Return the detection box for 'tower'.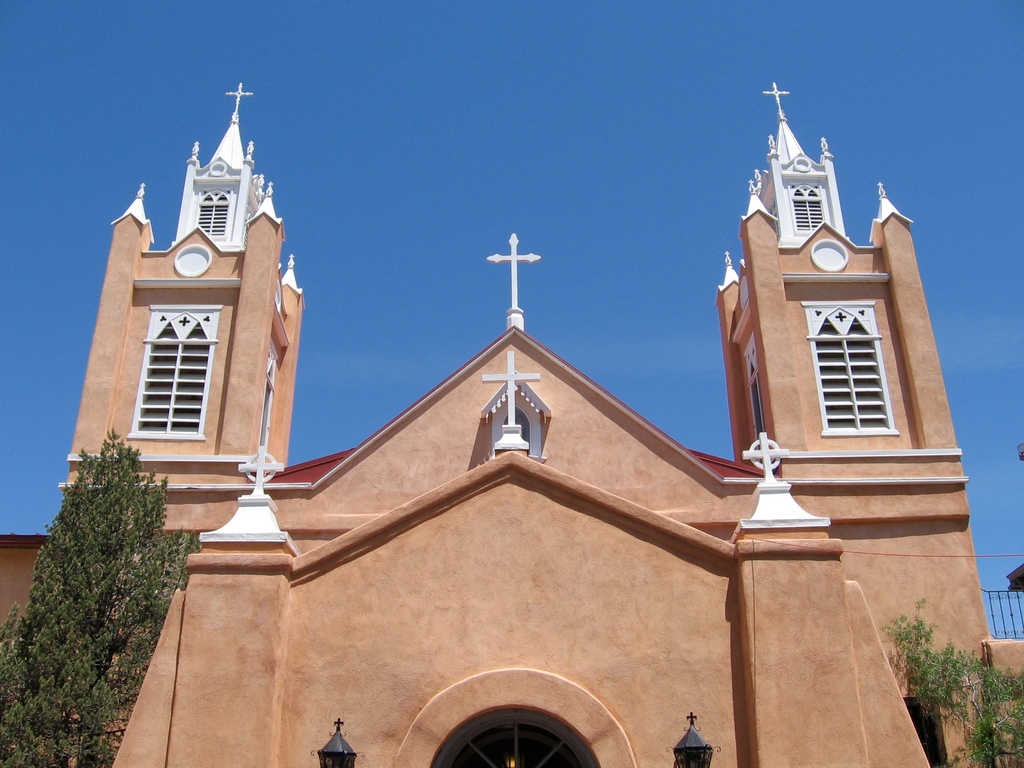
Rect(0, 0, 1023, 765).
